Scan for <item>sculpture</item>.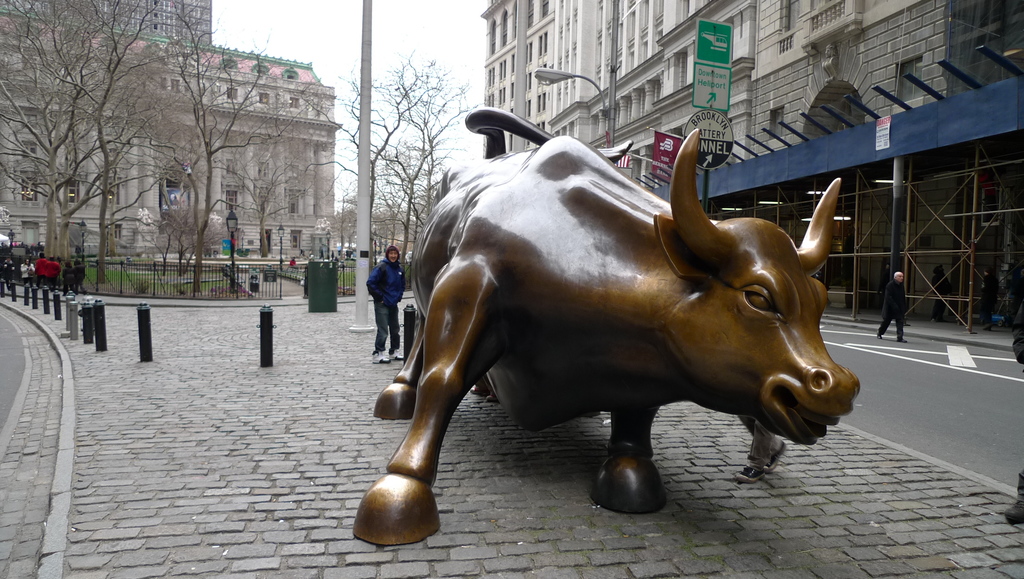
Scan result: box=[310, 215, 330, 236].
